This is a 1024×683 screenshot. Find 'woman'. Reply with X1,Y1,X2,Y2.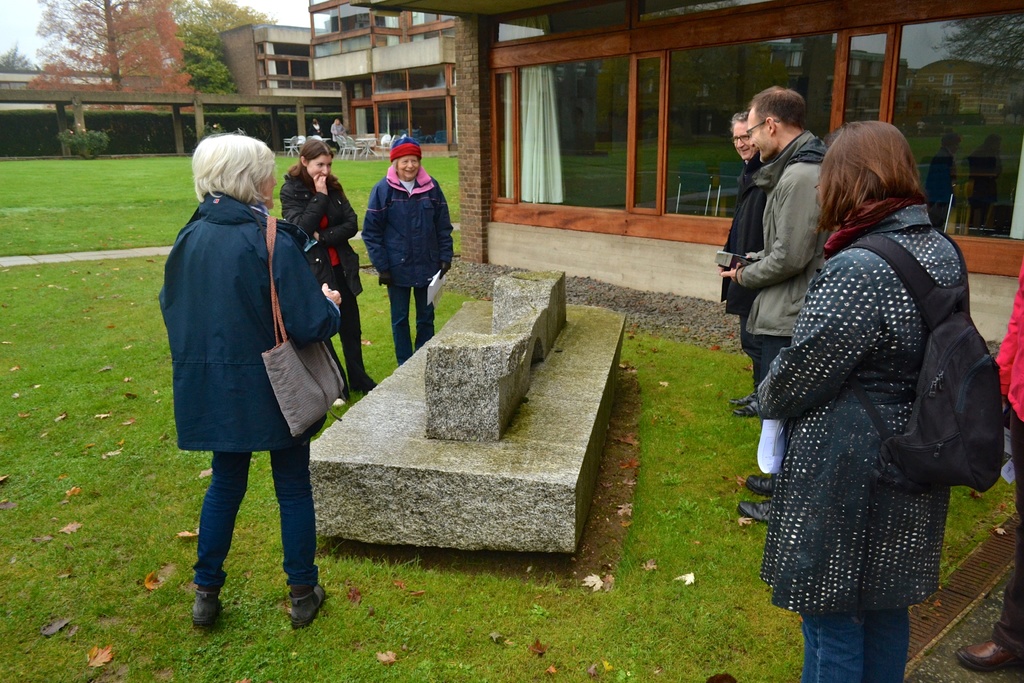
359,135,451,367.
